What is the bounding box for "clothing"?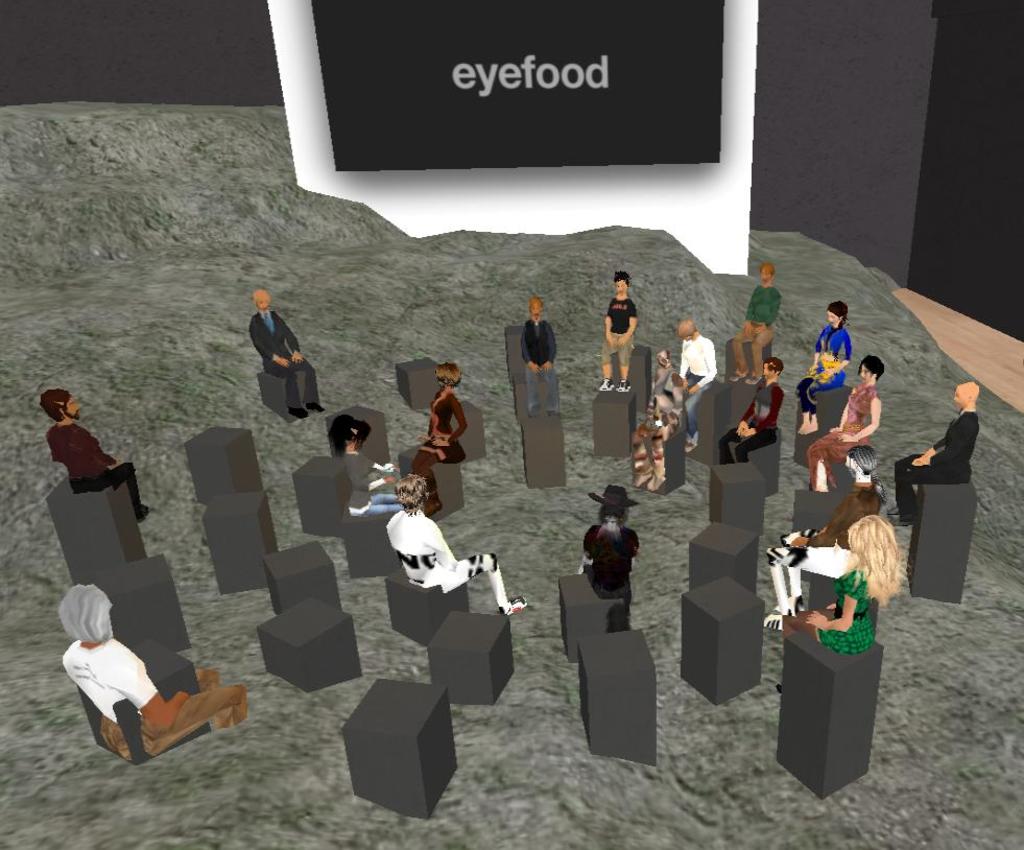
(left=41, top=421, right=141, bottom=506).
